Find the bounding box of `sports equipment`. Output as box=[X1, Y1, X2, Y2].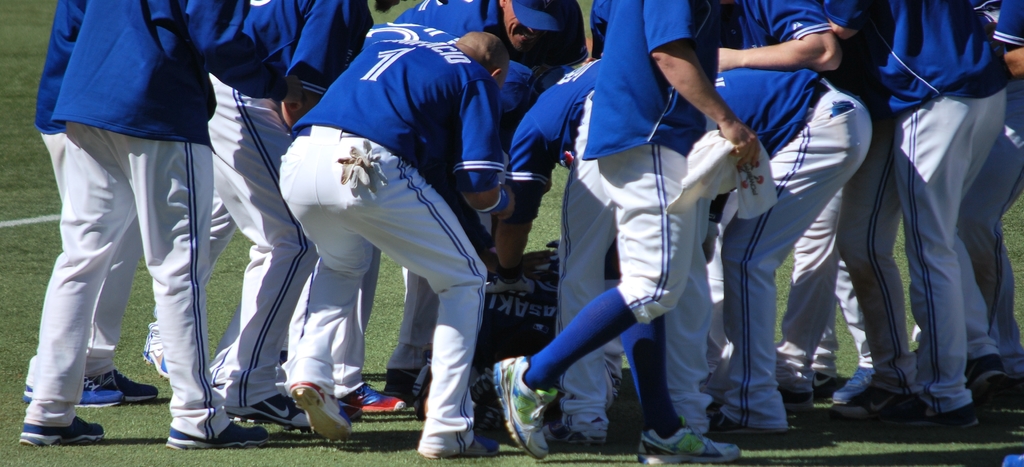
box=[775, 364, 850, 400].
